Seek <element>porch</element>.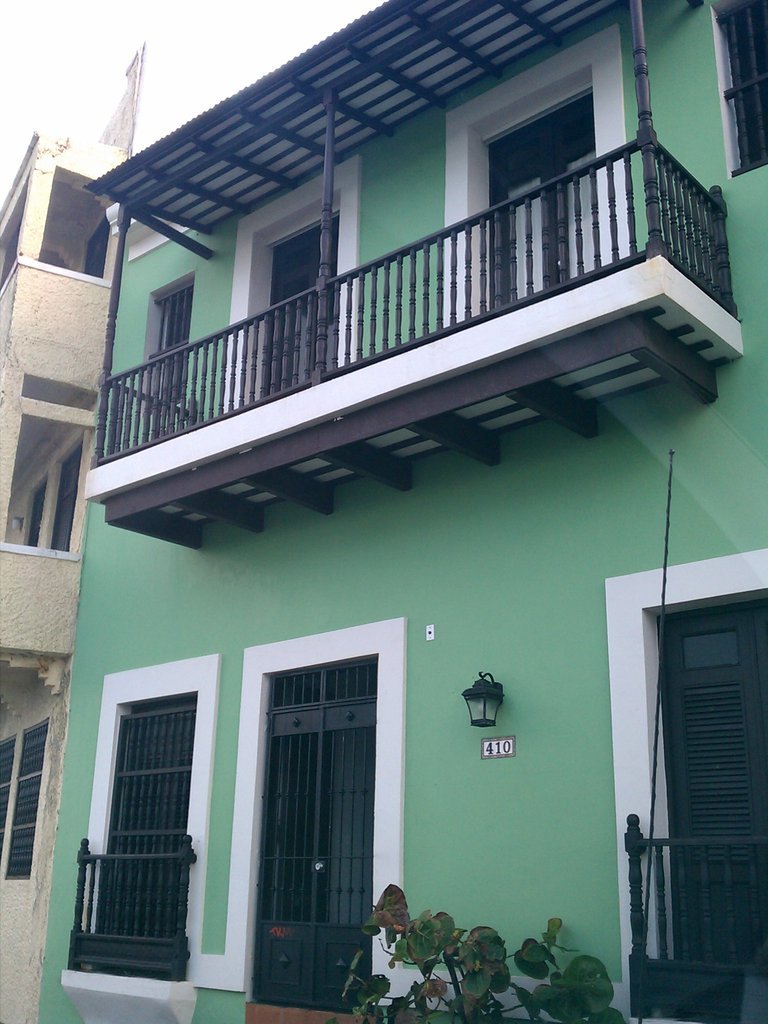
left=631, top=849, right=767, bottom=1021.
